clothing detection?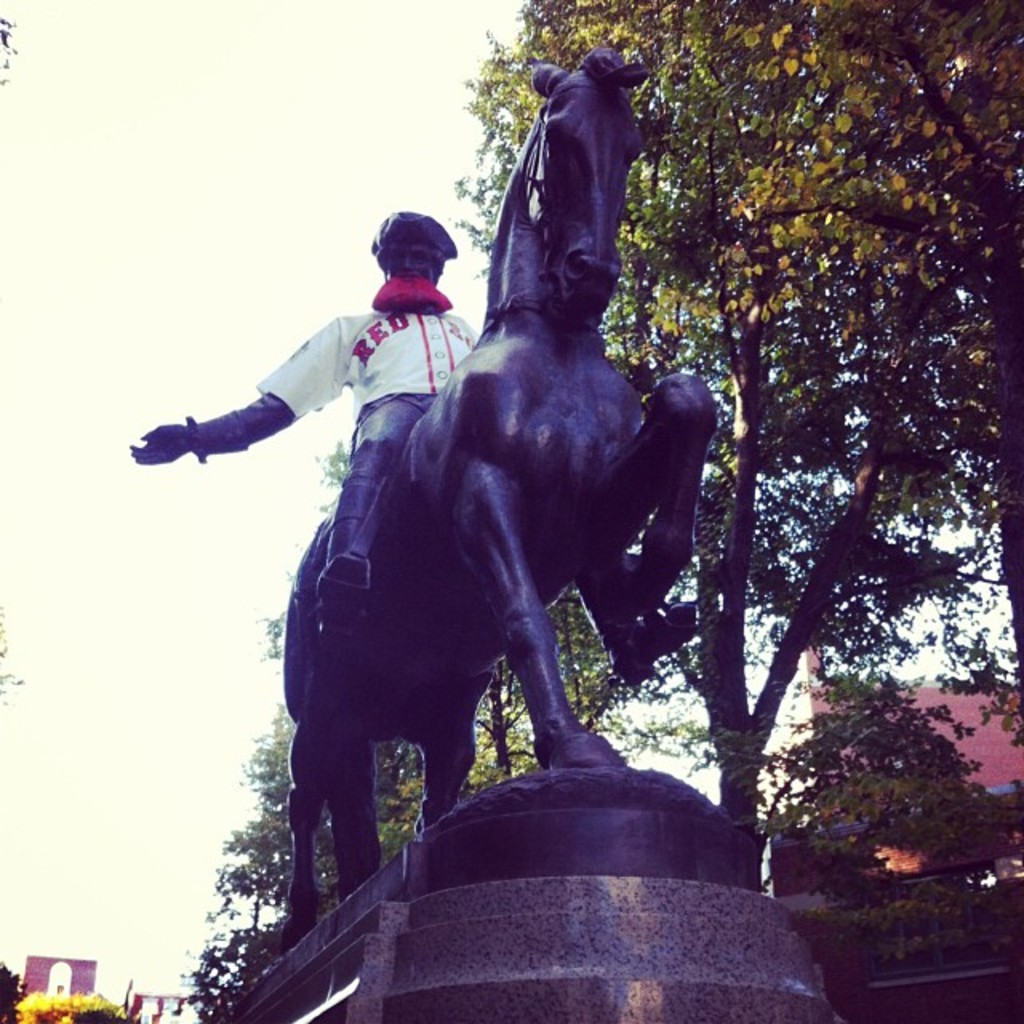
254,282,491,550
